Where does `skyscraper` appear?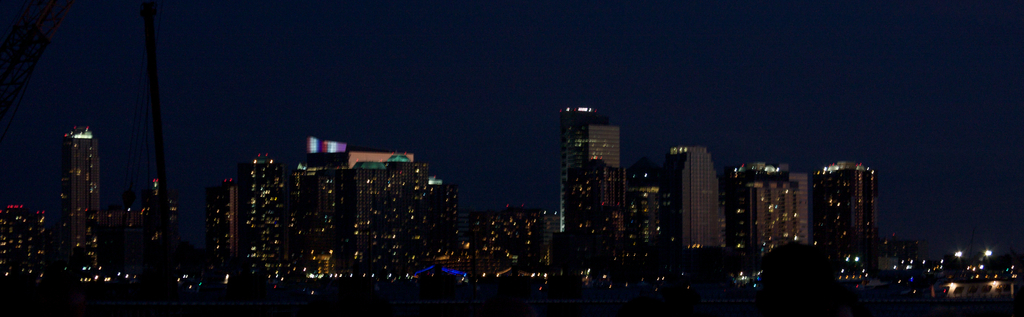
Appears at locate(559, 101, 625, 228).
